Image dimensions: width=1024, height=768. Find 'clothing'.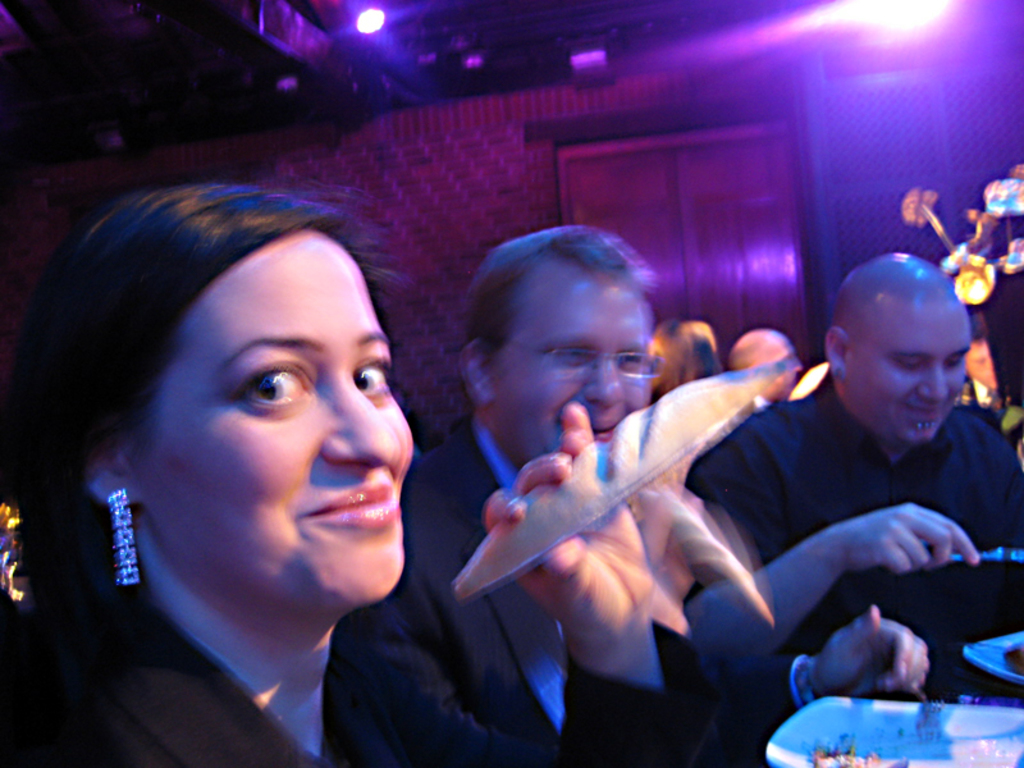
left=671, top=380, right=1023, bottom=698.
